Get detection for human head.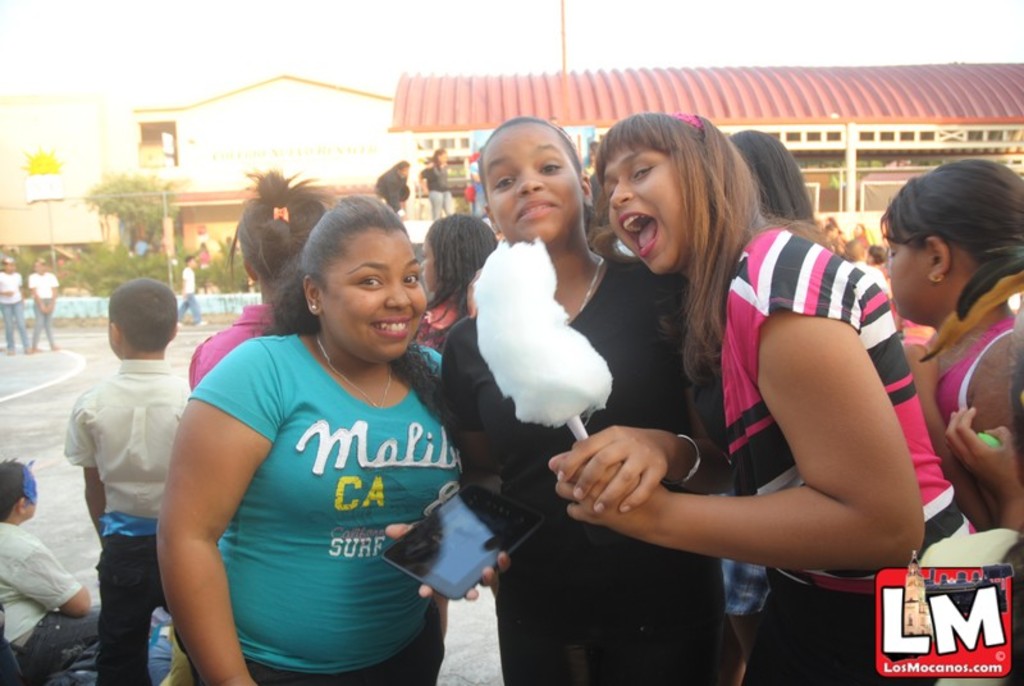
Detection: x1=182 y1=252 x2=200 y2=274.
